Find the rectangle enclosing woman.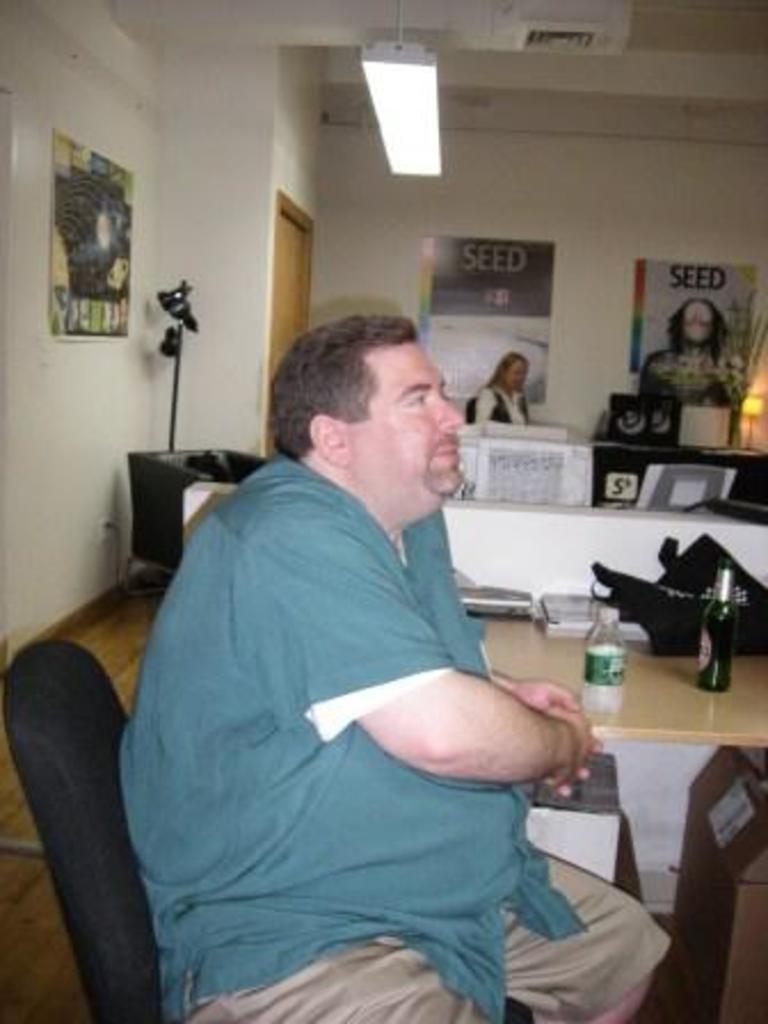
select_region(475, 345, 533, 443).
